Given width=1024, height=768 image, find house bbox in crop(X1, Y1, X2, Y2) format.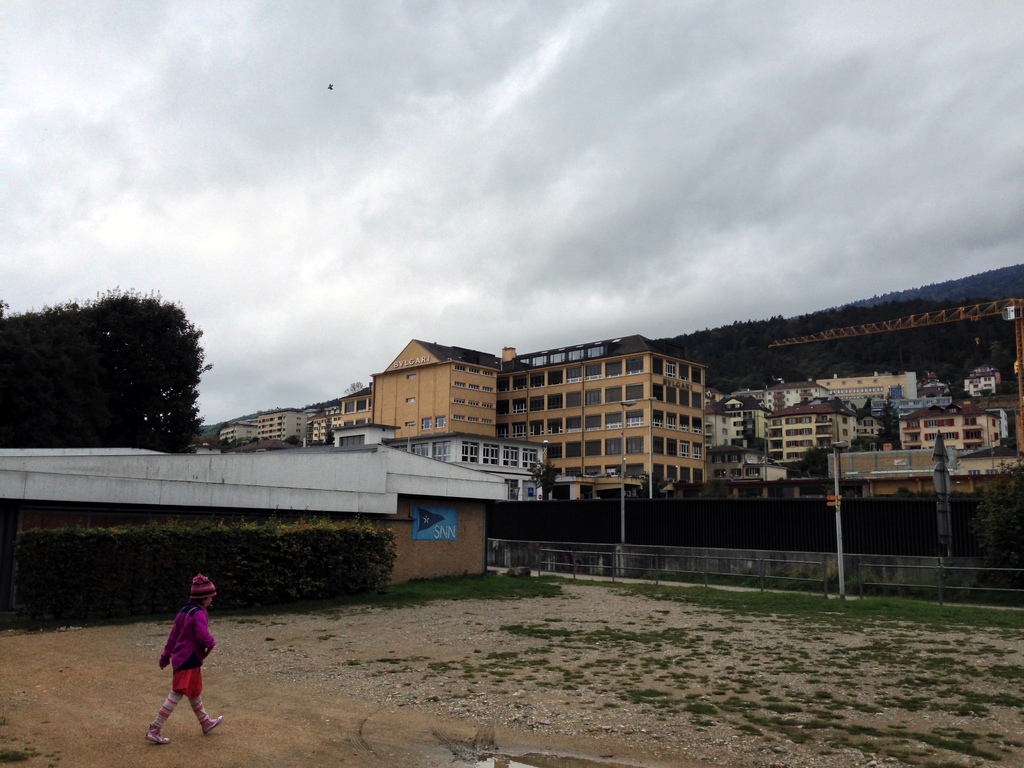
crop(343, 385, 374, 428).
